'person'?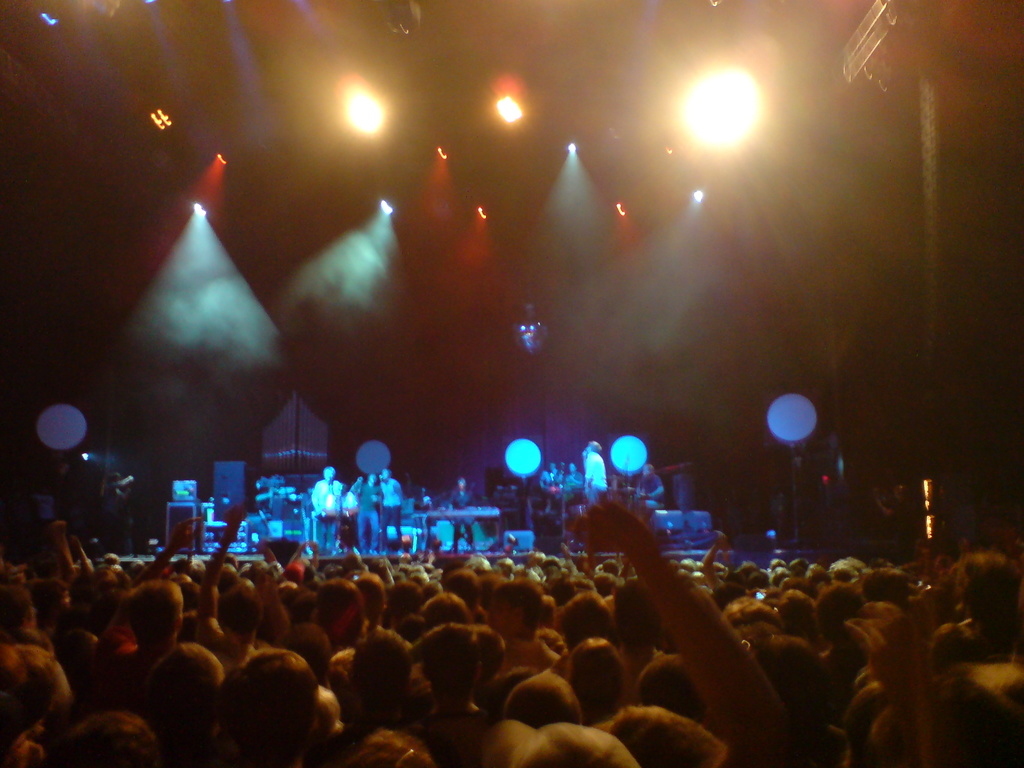
x1=109, y1=584, x2=194, y2=657
